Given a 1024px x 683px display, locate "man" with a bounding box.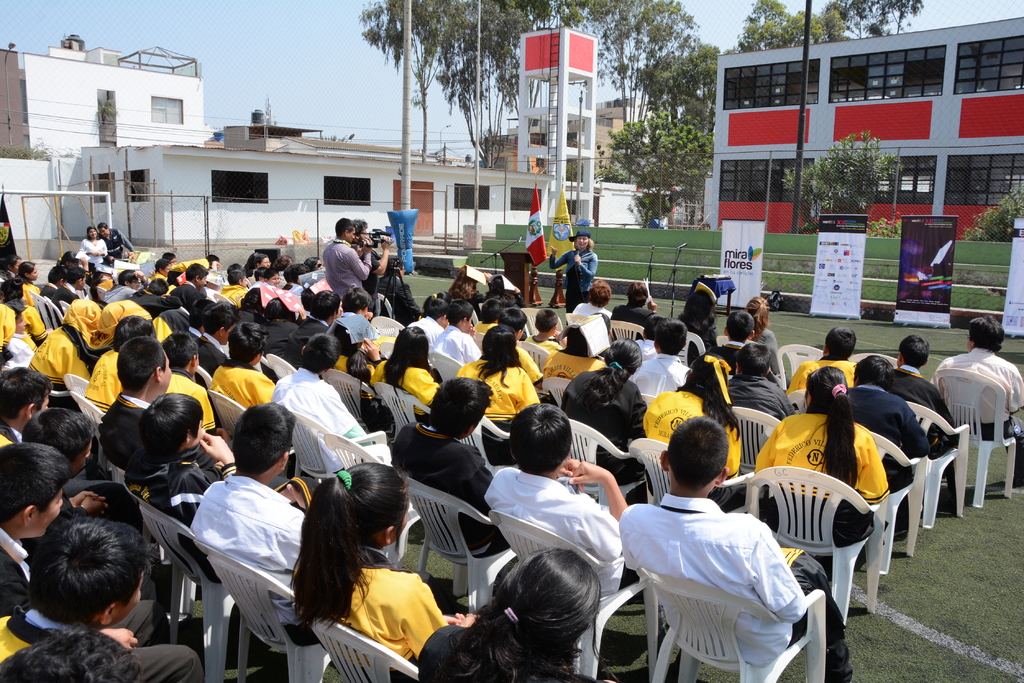
Located: bbox=[882, 332, 961, 503].
